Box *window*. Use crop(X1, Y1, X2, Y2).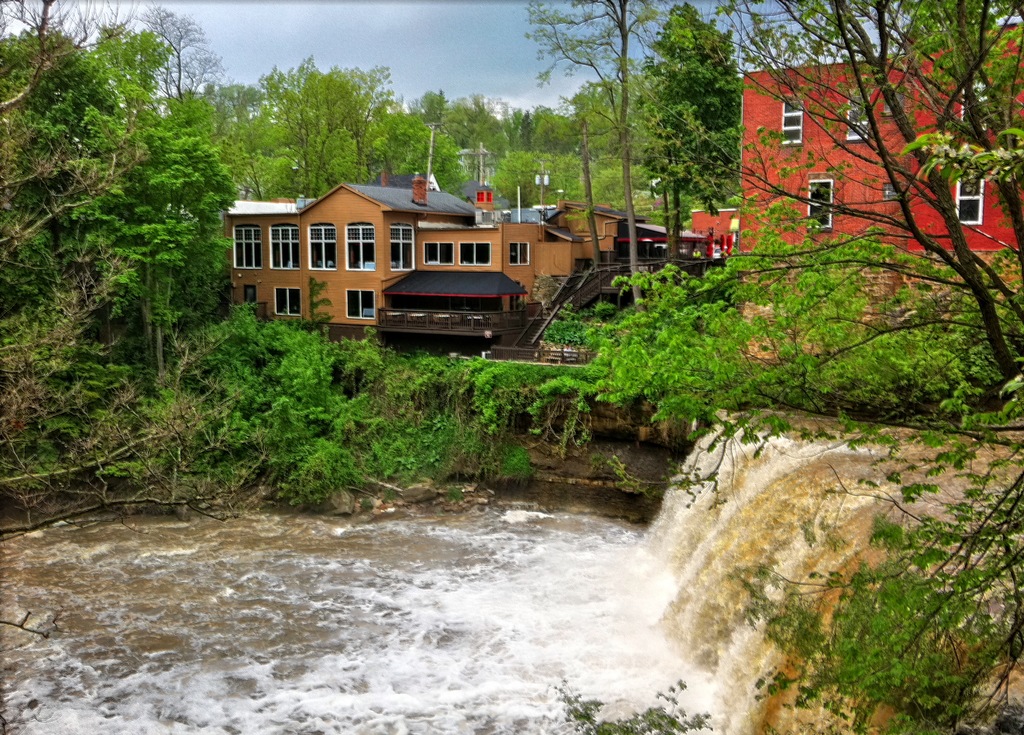
crop(964, 84, 991, 134).
